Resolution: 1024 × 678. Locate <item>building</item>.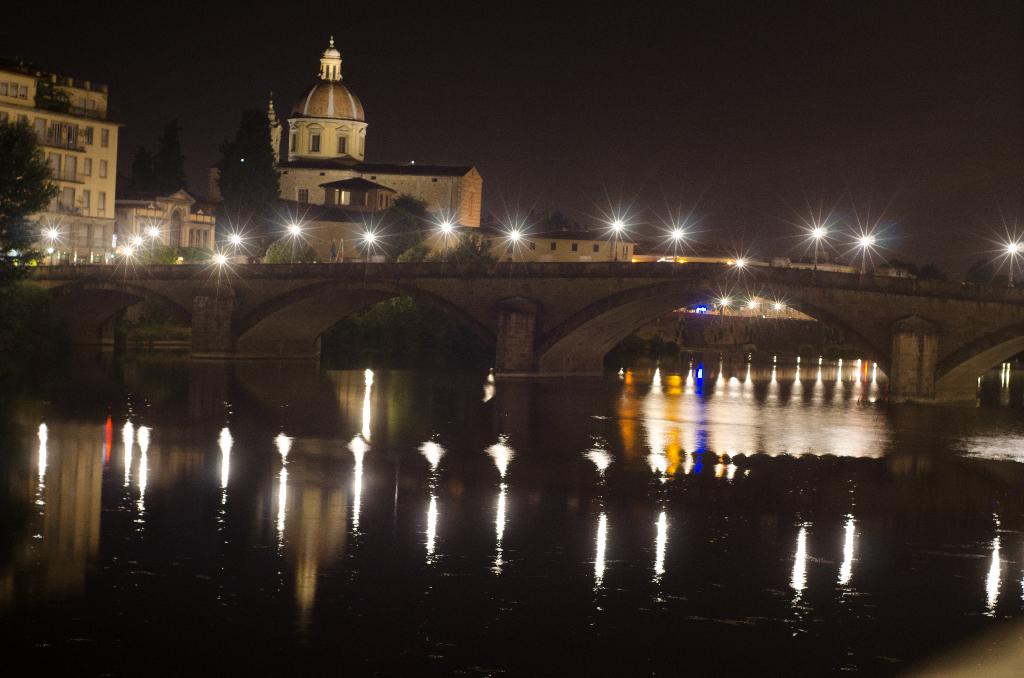
Rect(115, 190, 216, 264).
